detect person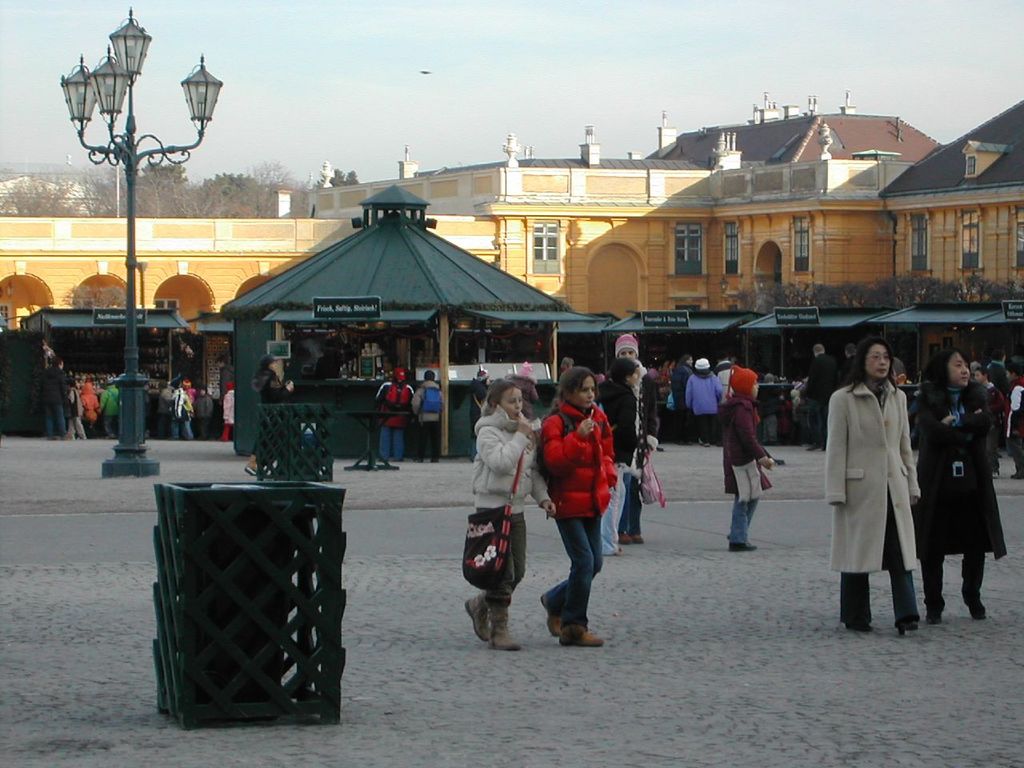
bbox=(731, 357, 742, 369)
